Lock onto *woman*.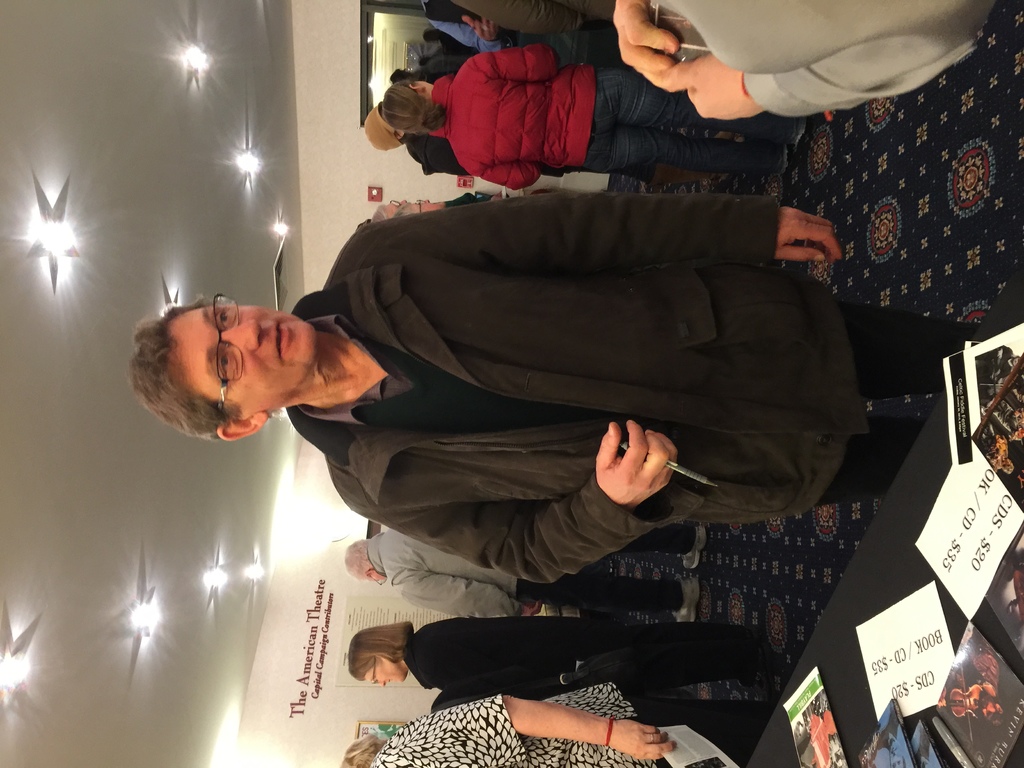
Locked: bbox=(346, 615, 780, 699).
